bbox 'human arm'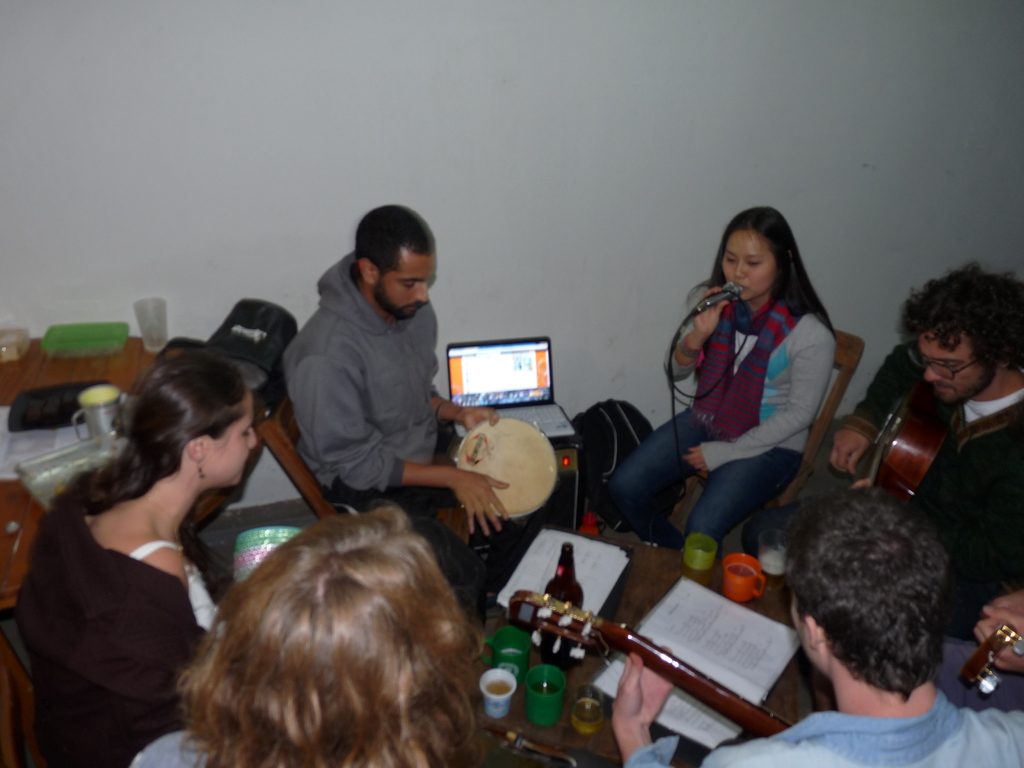
<box>979,595,1023,680</box>
